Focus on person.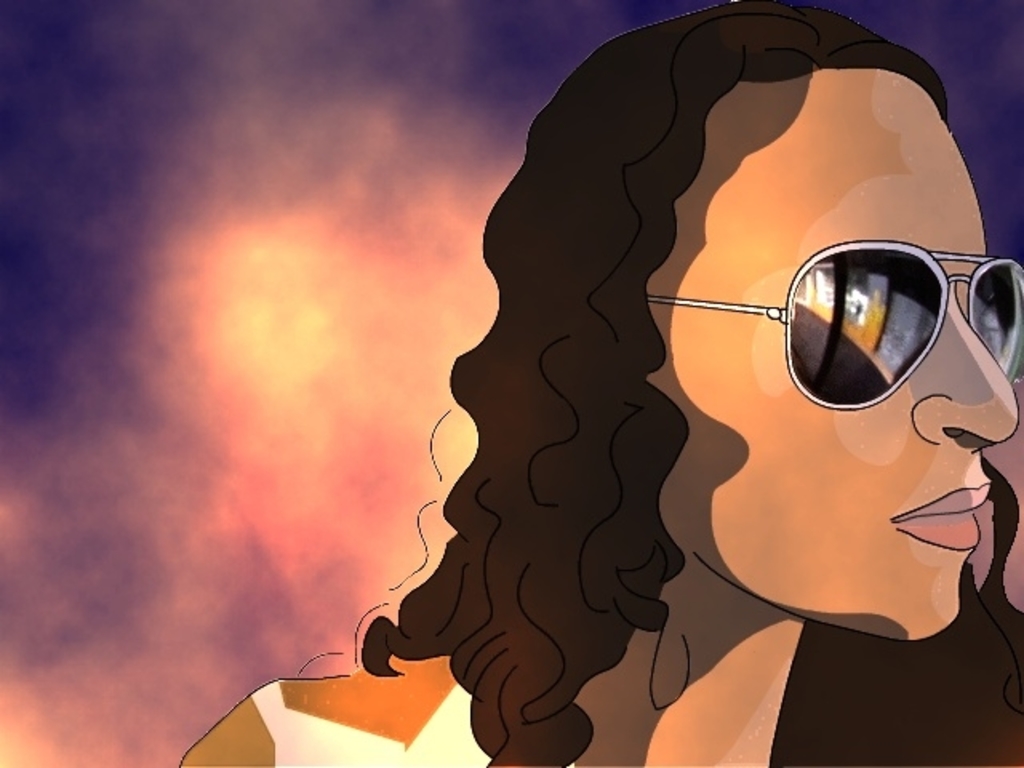
Focused at {"left": 174, "top": 0, "right": 1022, "bottom": 766}.
